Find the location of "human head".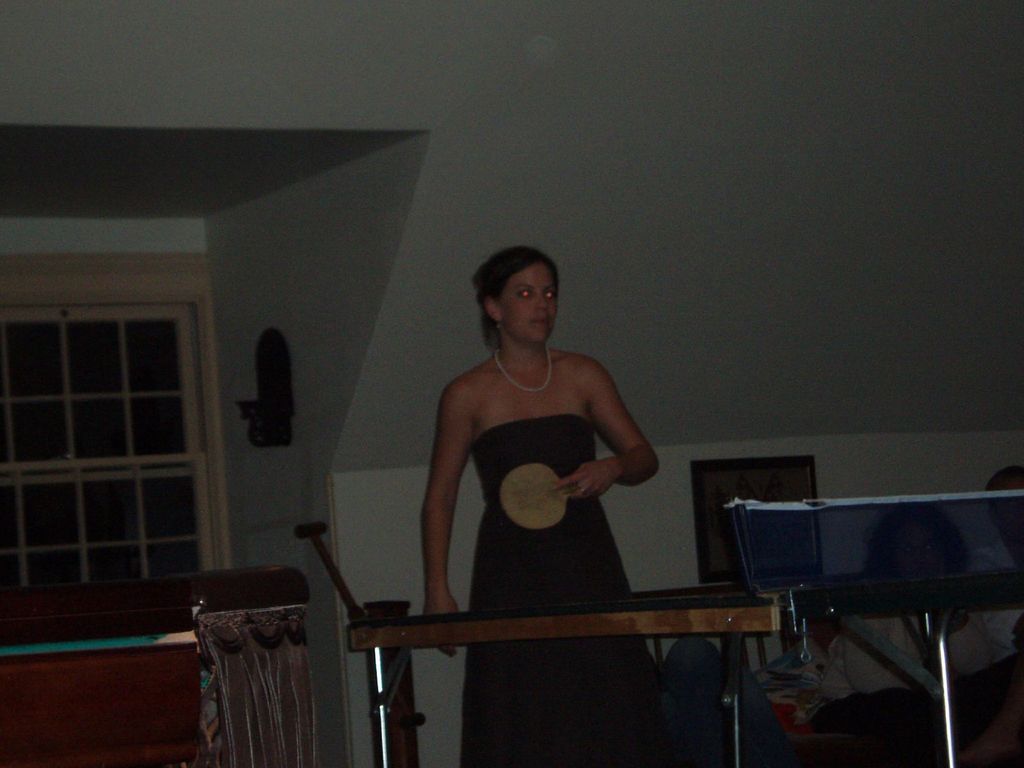
Location: [474,246,572,349].
